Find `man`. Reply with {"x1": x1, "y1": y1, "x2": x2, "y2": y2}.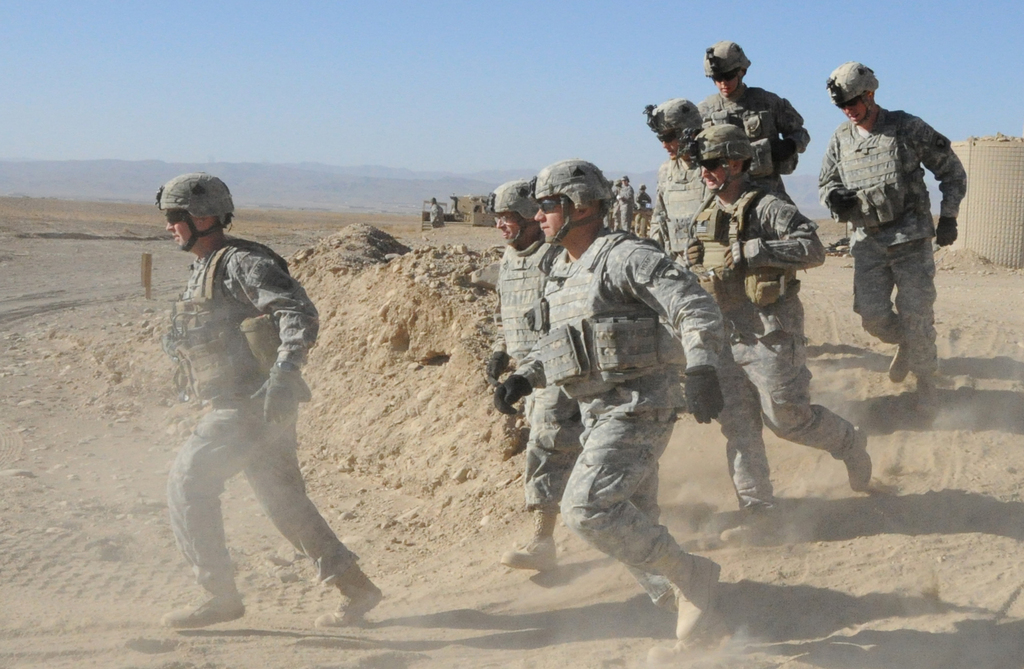
{"x1": 480, "y1": 175, "x2": 581, "y2": 572}.
